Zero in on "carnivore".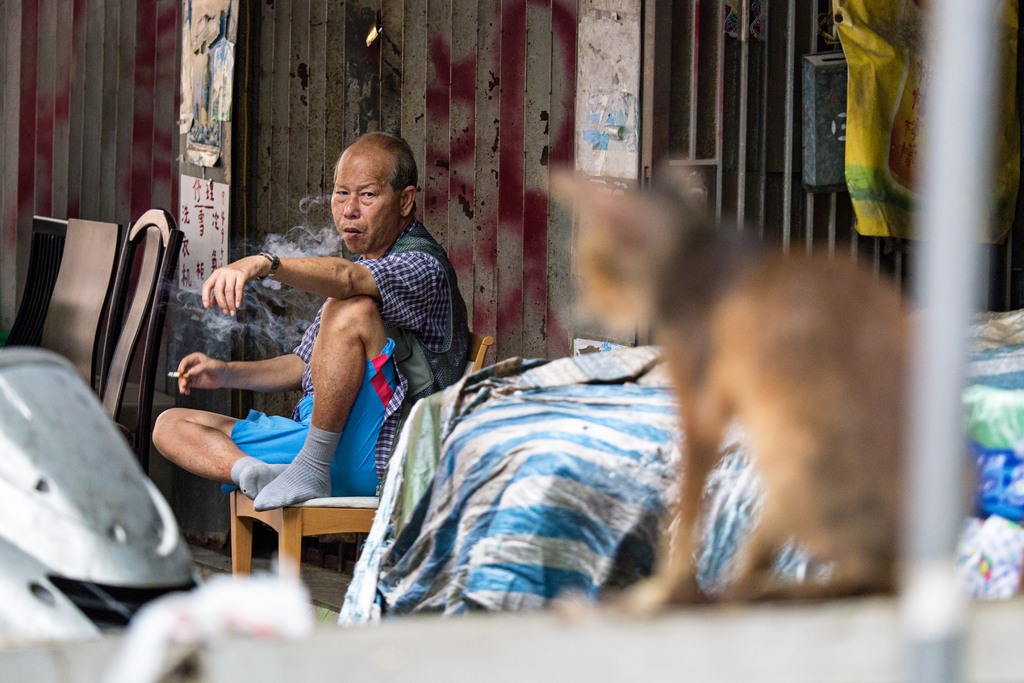
Zeroed in: crop(620, 161, 934, 615).
